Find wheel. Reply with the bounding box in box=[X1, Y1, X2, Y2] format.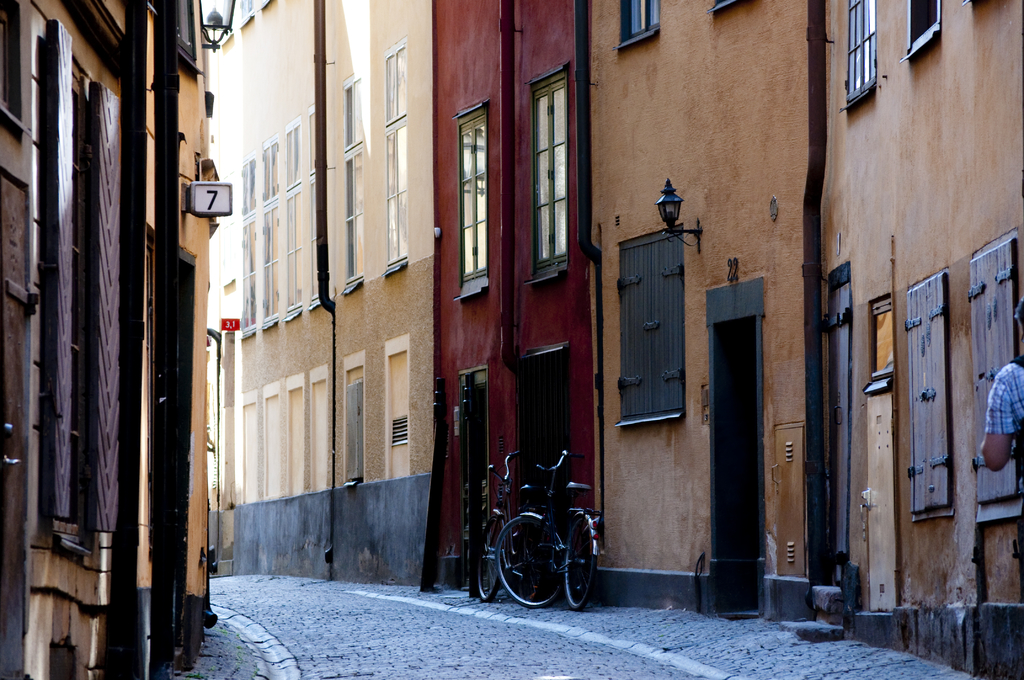
box=[469, 510, 504, 608].
